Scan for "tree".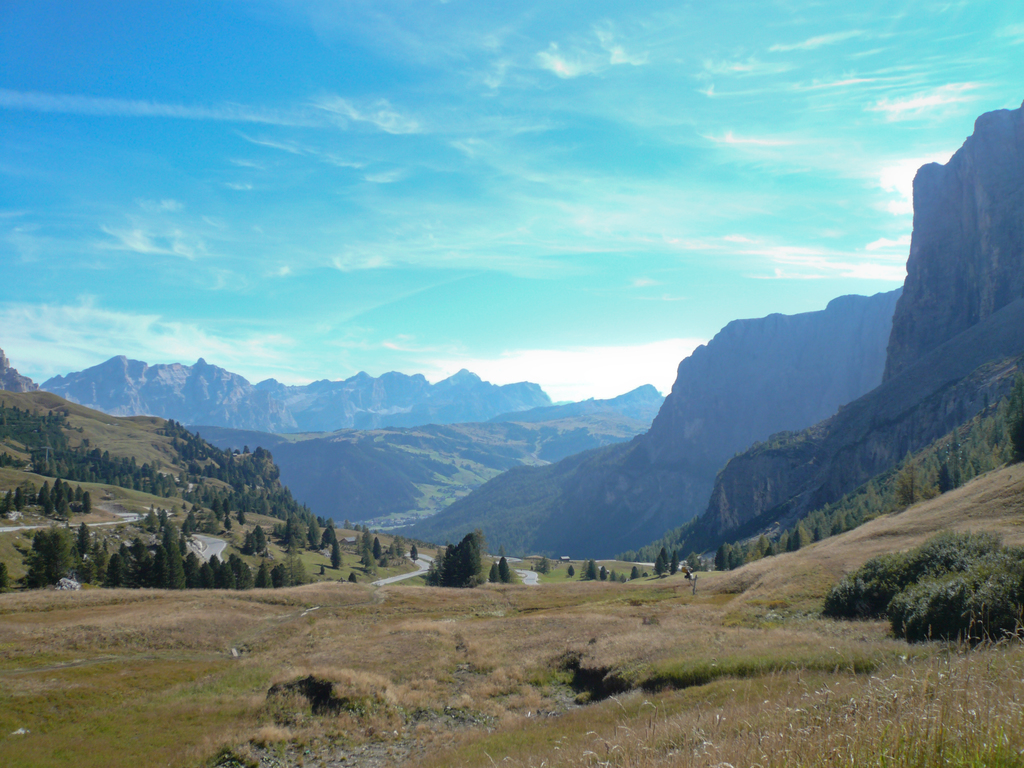
Scan result: (left=241, top=532, right=257, bottom=556).
